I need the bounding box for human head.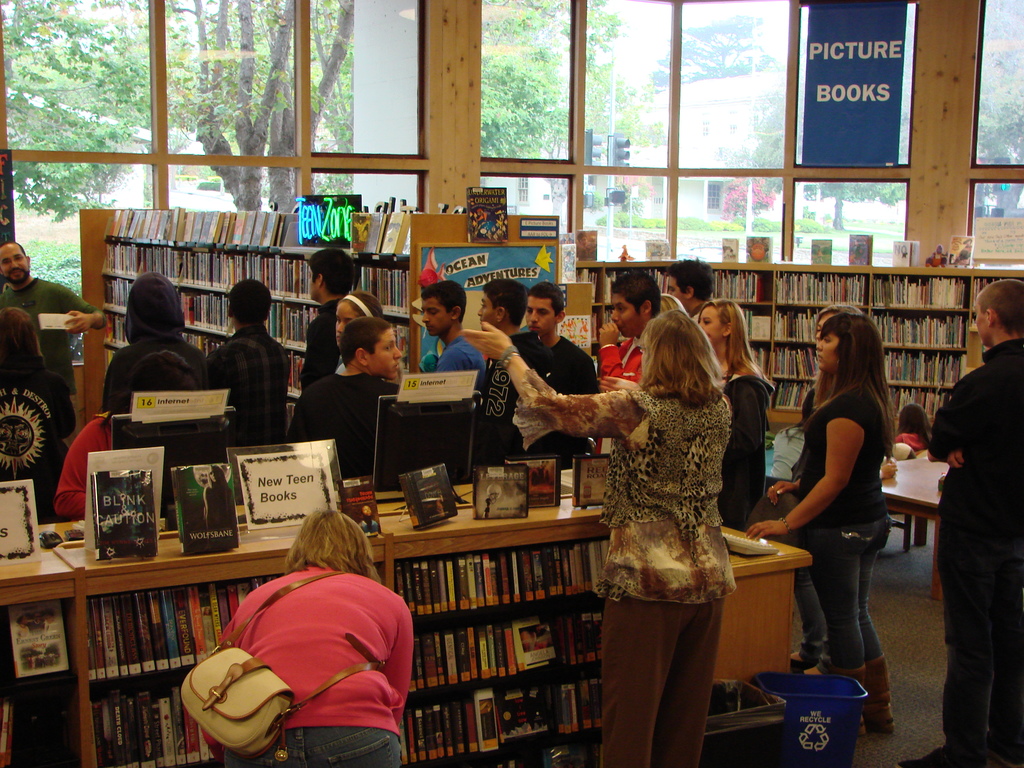
Here it is: [x1=0, y1=244, x2=31, y2=286].
